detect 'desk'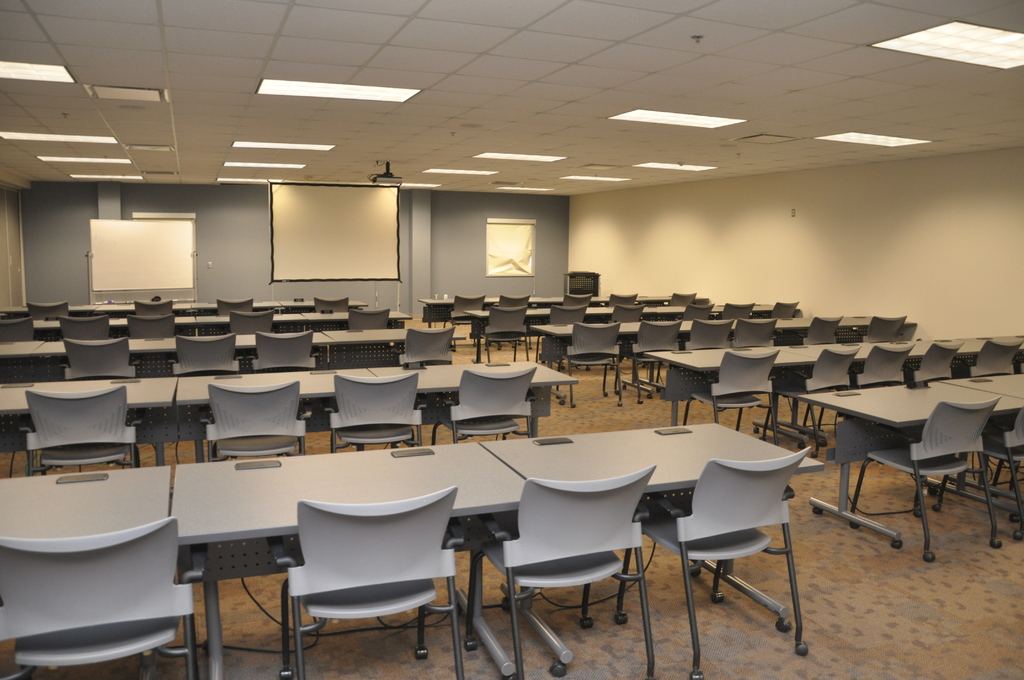
box=[0, 464, 170, 679]
